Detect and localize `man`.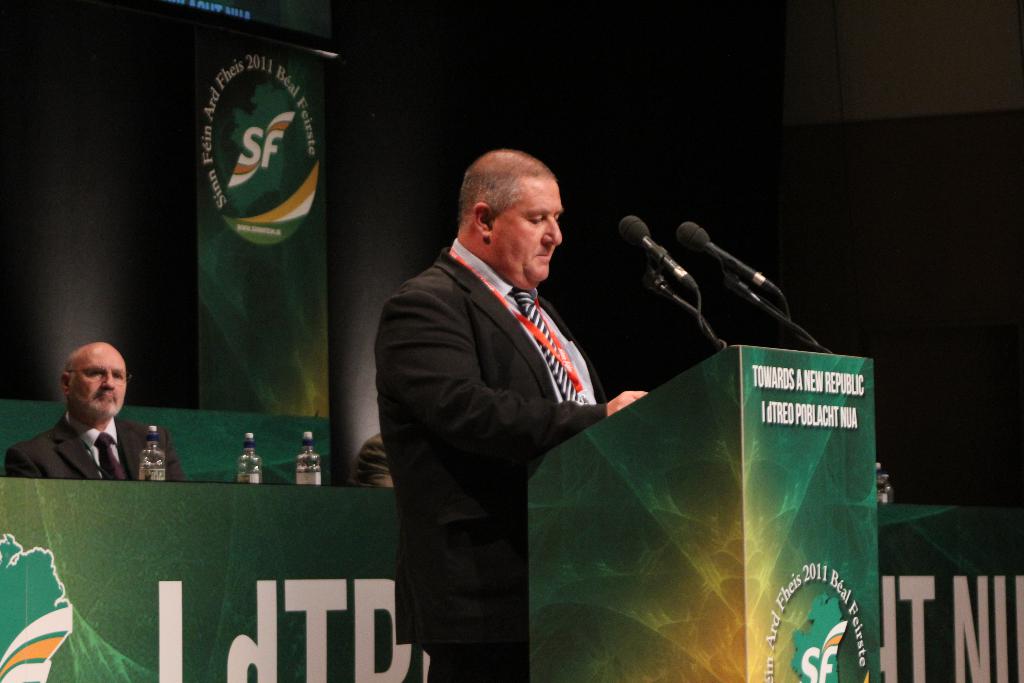
Localized at box(11, 342, 167, 501).
